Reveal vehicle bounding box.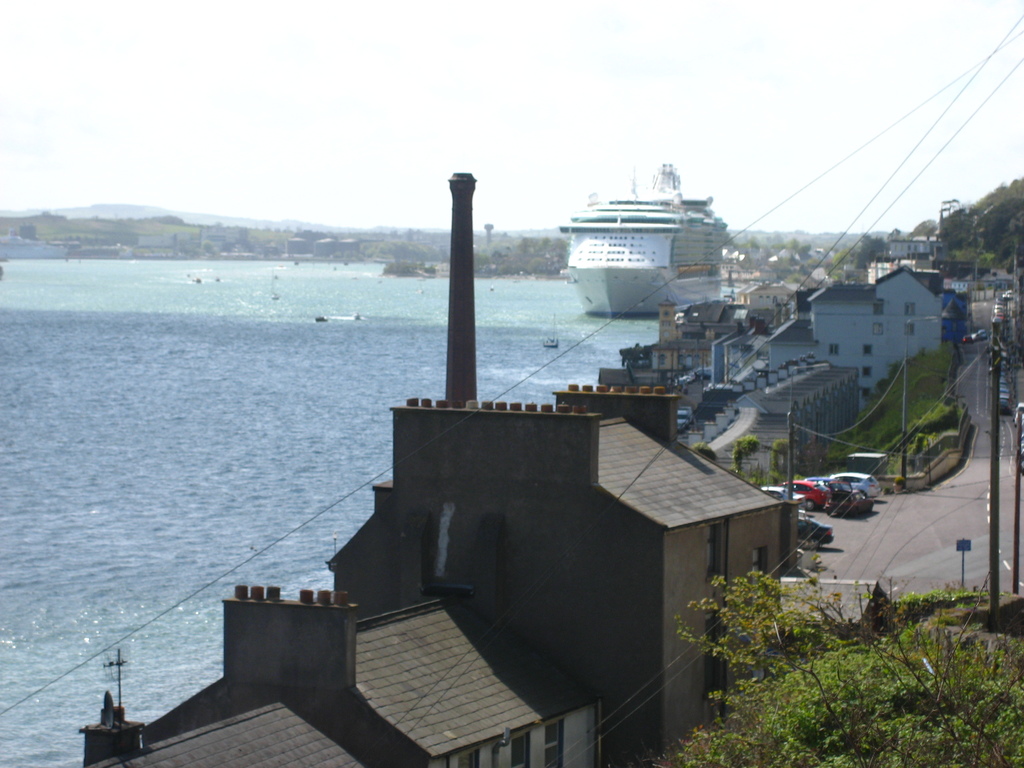
Revealed: <region>755, 483, 806, 509</region>.
